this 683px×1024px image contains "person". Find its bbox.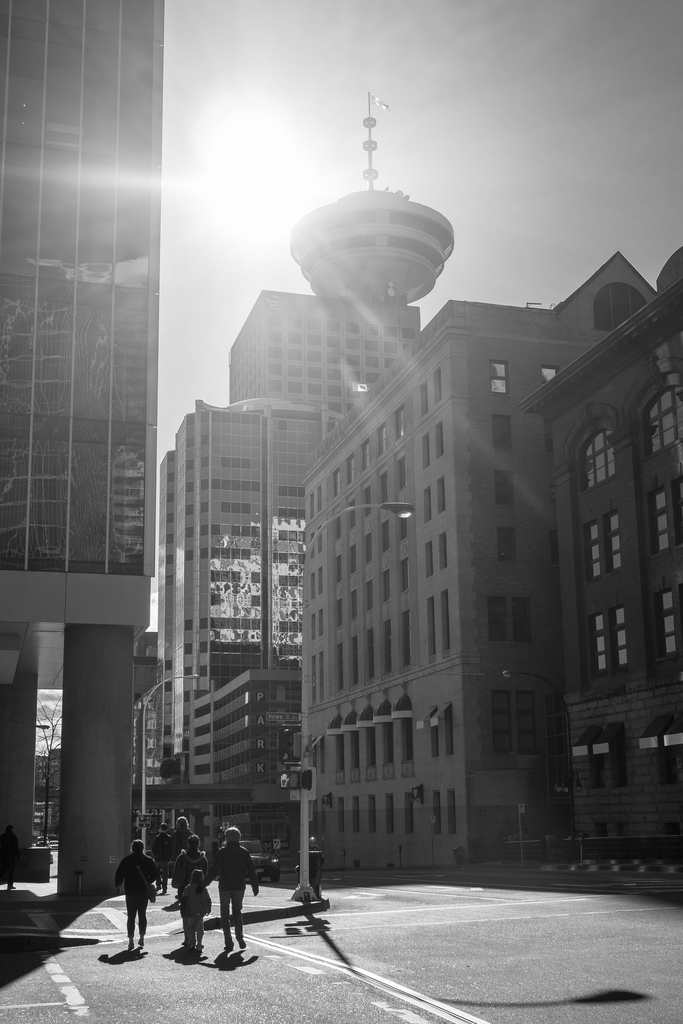
pyautogui.locateOnScreen(208, 818, 259, 955).
